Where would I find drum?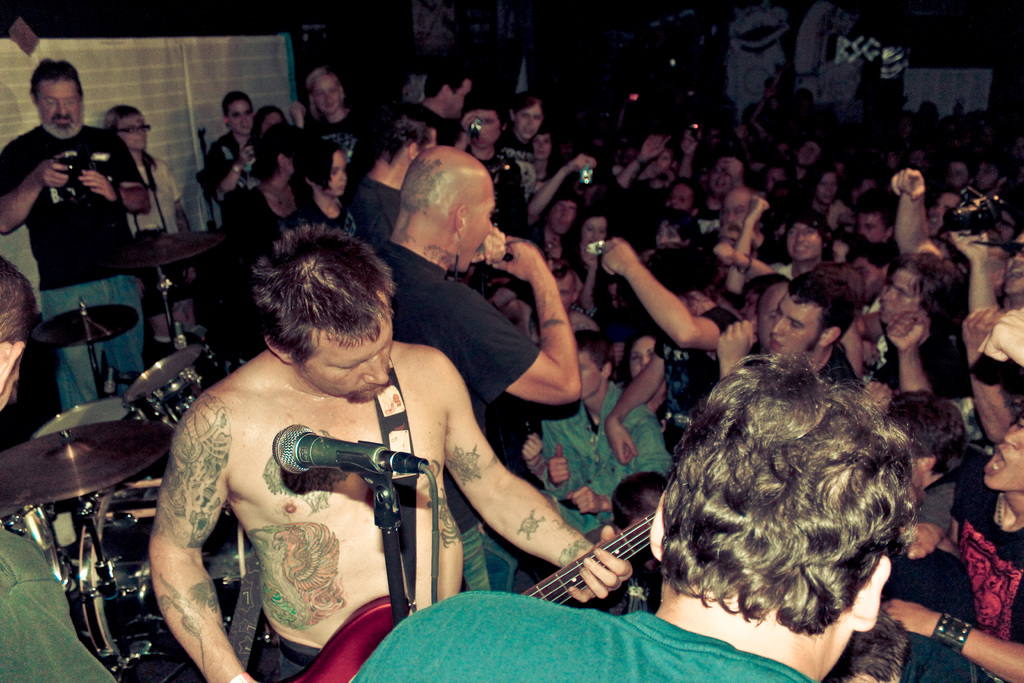
At (30,396,124,438).
